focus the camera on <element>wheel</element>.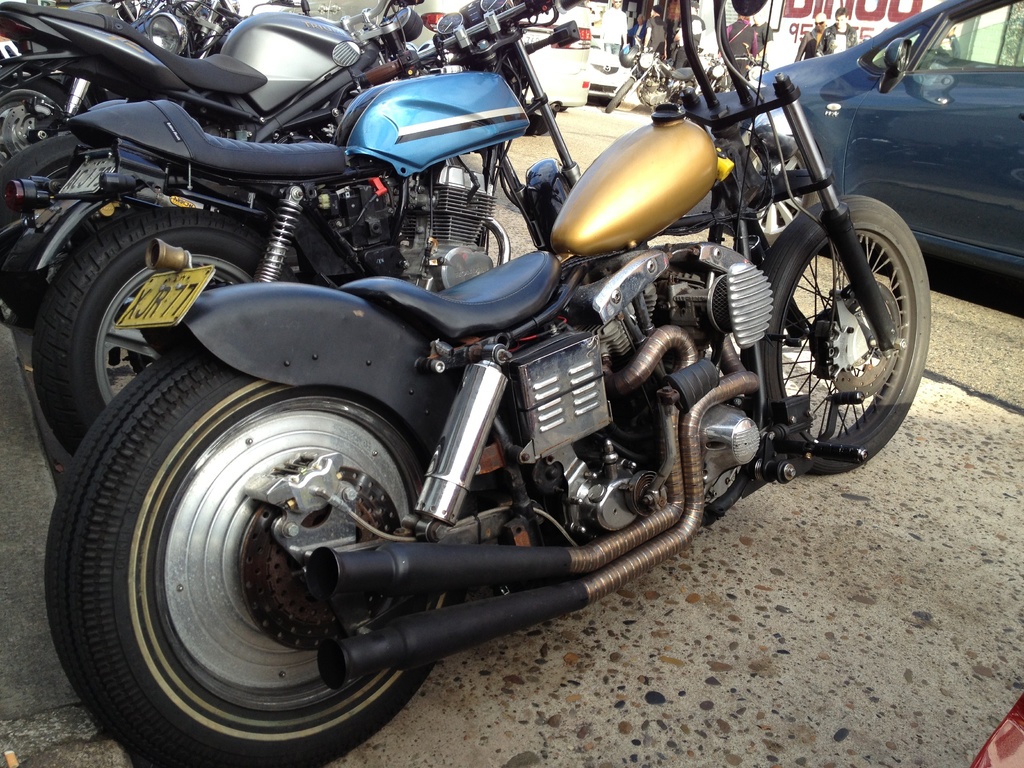
Focus region: {"left": 766, "top": 196, "right": 934, "bottom": 483}.
